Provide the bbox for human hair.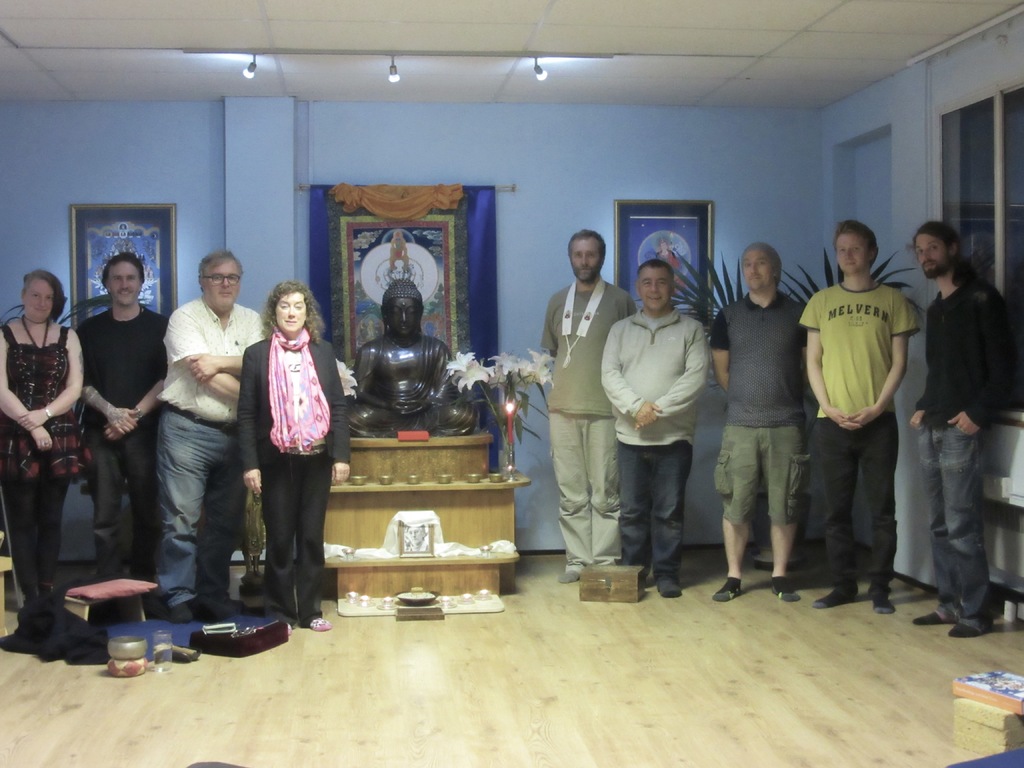
<box>912,221,963,263</box>.
